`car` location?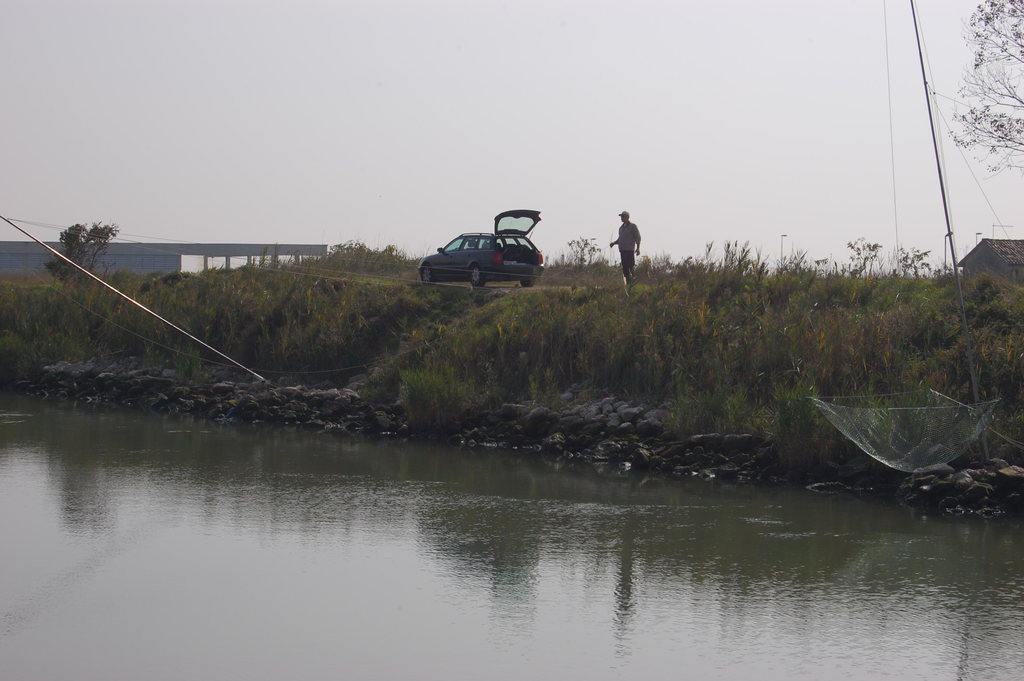
(x1=420, y1=206, x2=545, y2=289)
